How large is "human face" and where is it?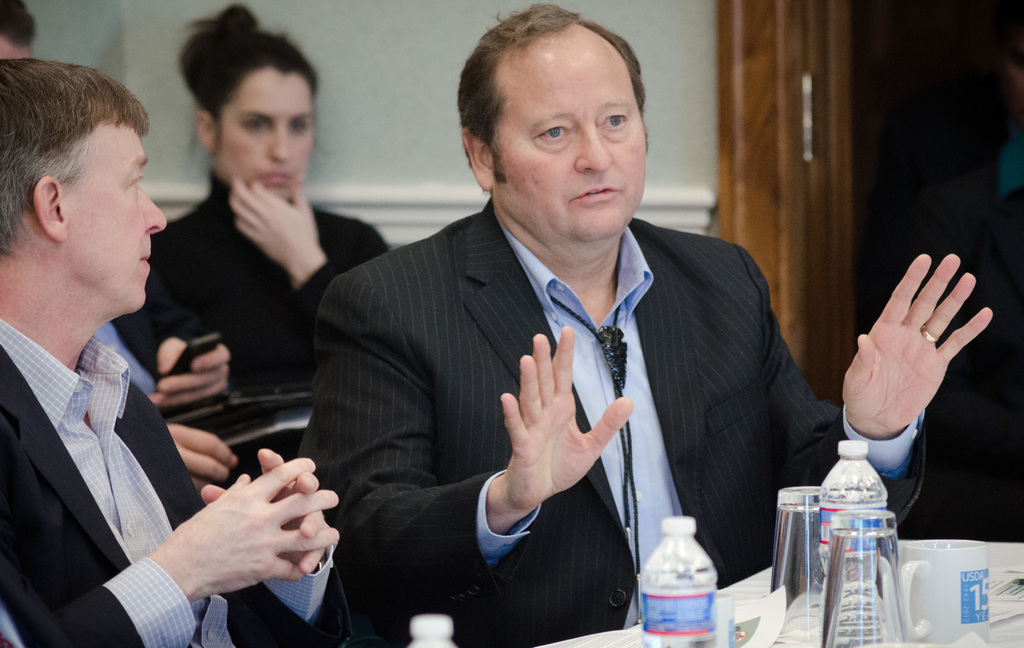
Bounding box: <region>493, 45, 646, 249</region>.
